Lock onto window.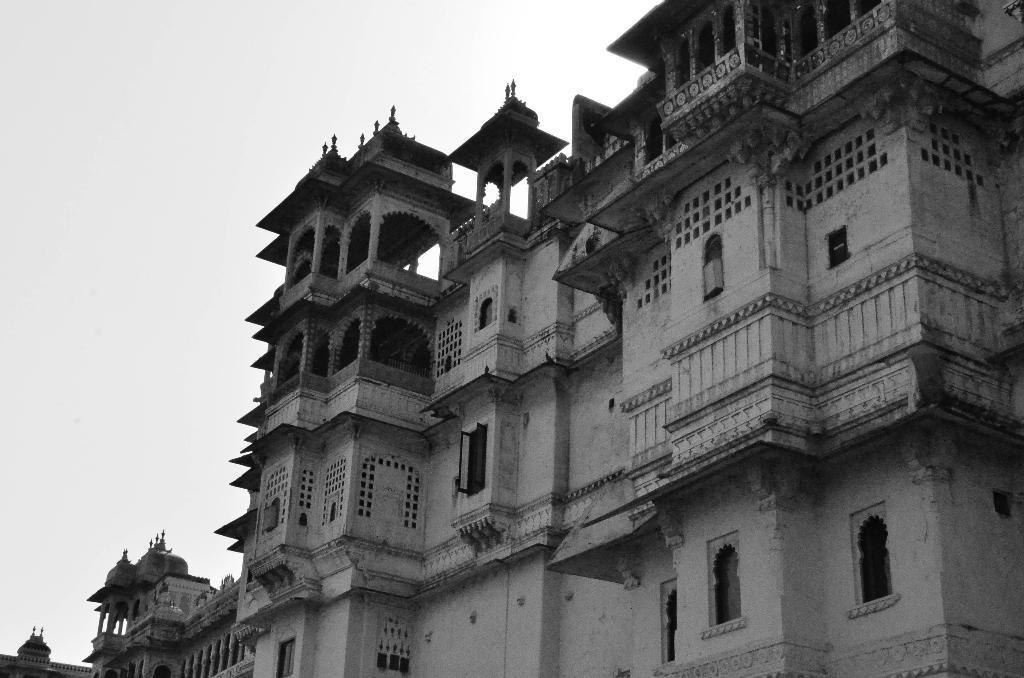
Locked: box(269, 633, 298, 677).
